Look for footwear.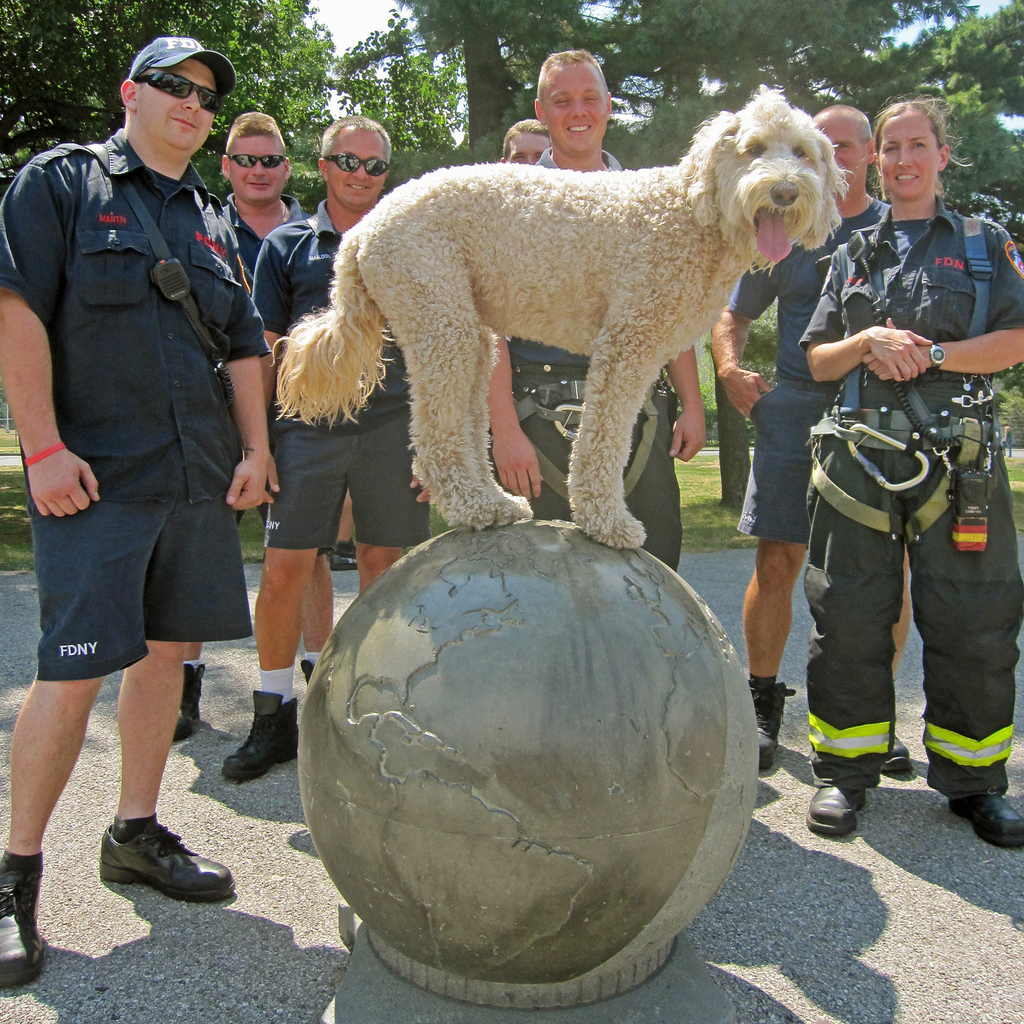
Found: [882,738,911,774].
